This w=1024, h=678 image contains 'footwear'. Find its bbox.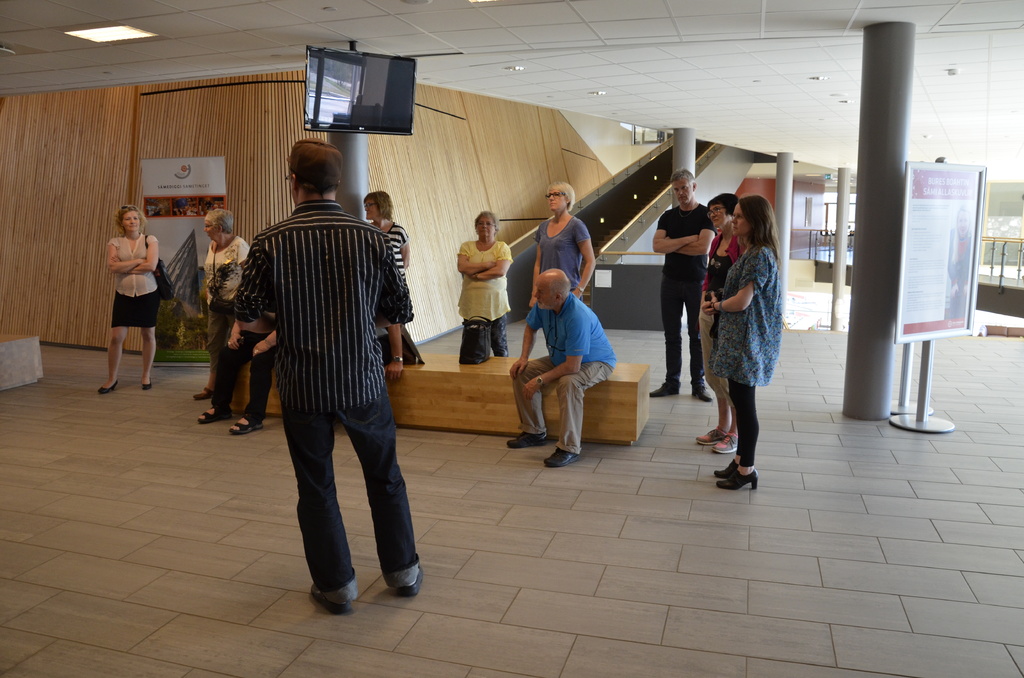
{"left": 138, "top": 383, "right": 150, "bottom": 390}.
